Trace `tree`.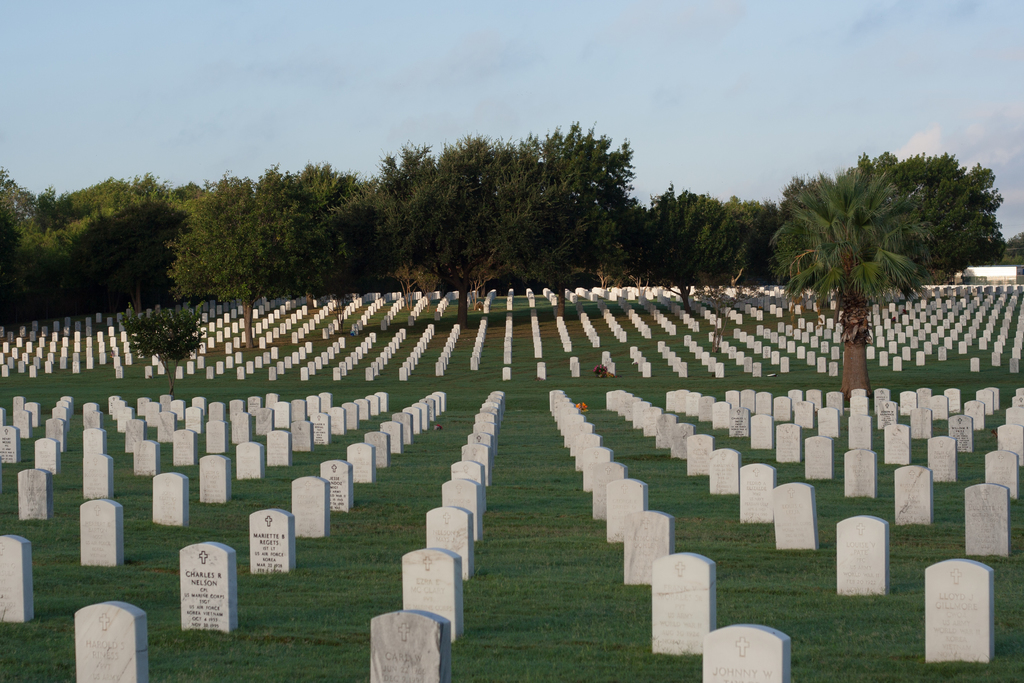
Traced to (0, 164, 46, 295).
